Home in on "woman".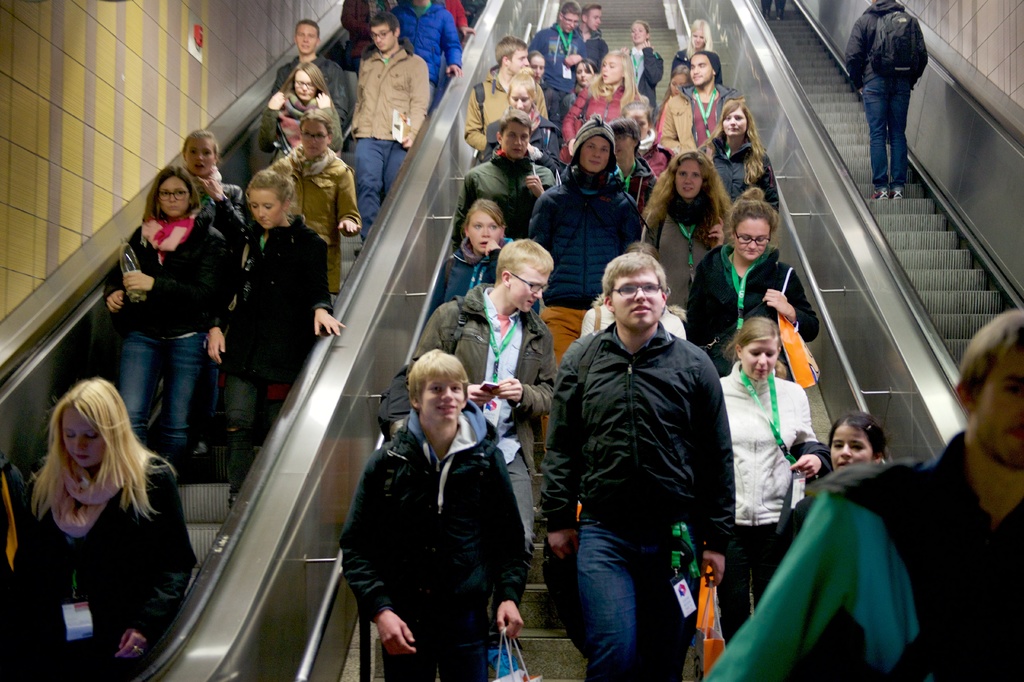
Homed in at region(630, 19, 665, 110).
